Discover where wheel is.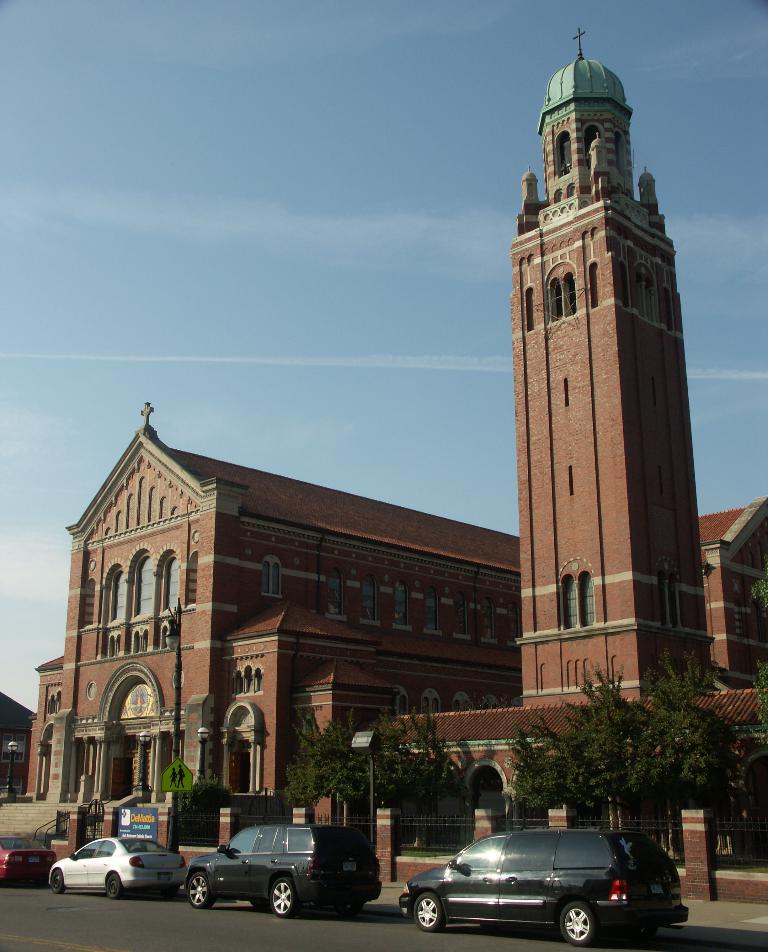
Discovered at pyautogui.locateOnScreen(559, 899, 595, 946).
